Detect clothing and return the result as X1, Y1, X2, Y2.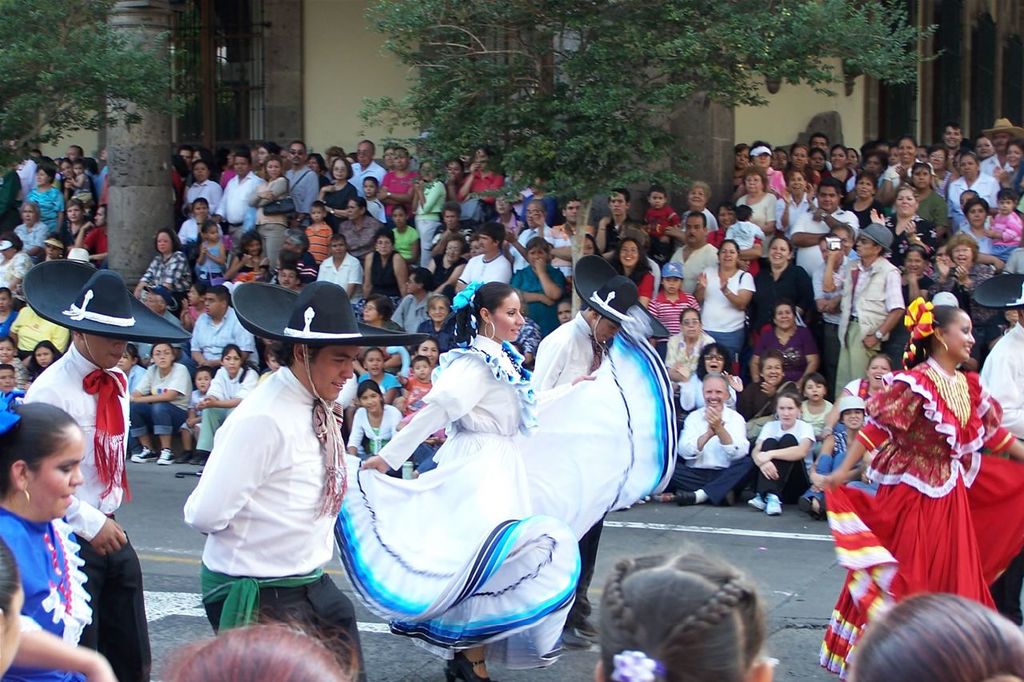
0, 502, 88, 681.
